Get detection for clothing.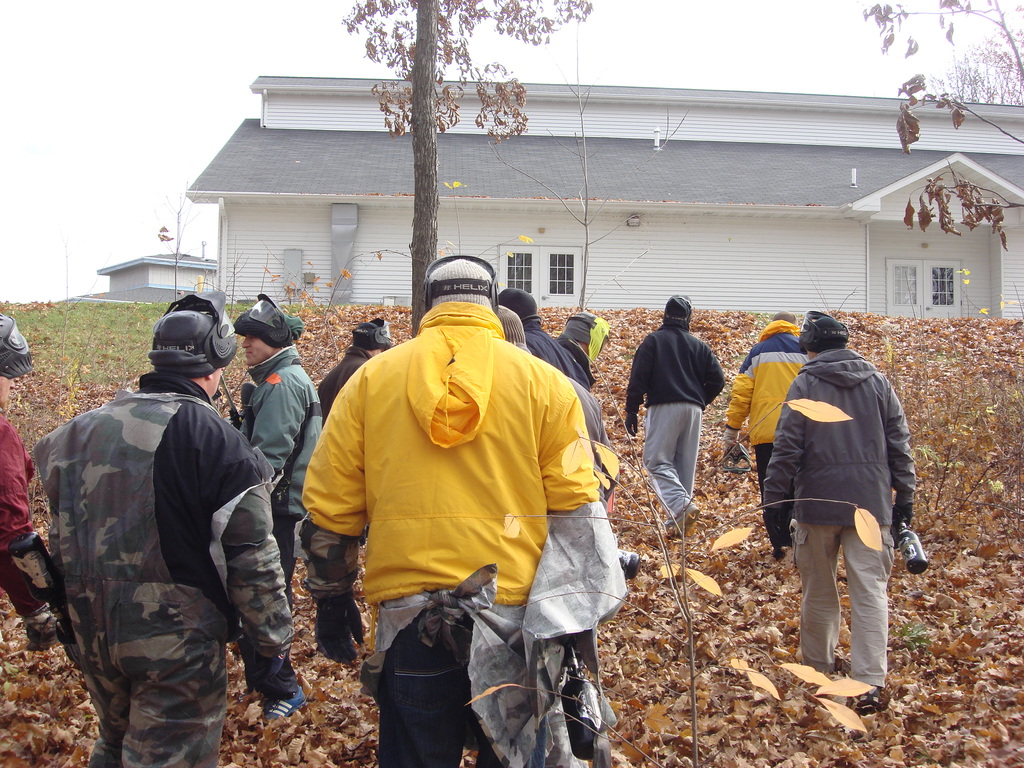
Detection: [x1=621, y1=328, x2=722, y2=518].
